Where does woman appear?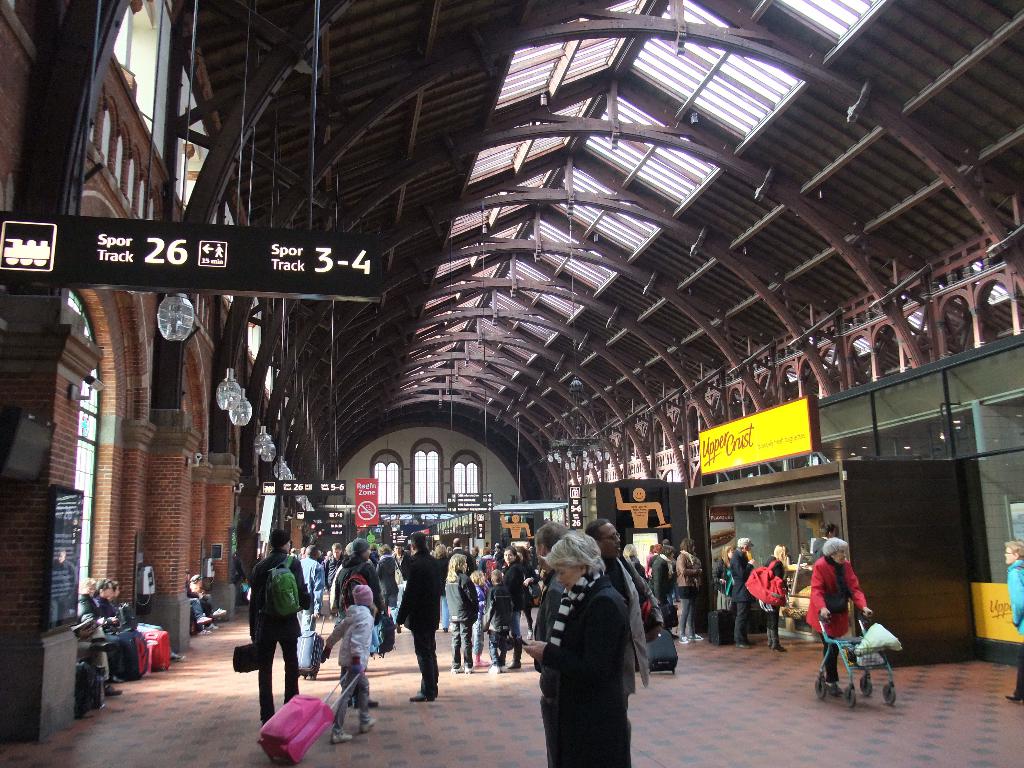
Appears at BBox(518, 531, 629, 767).
